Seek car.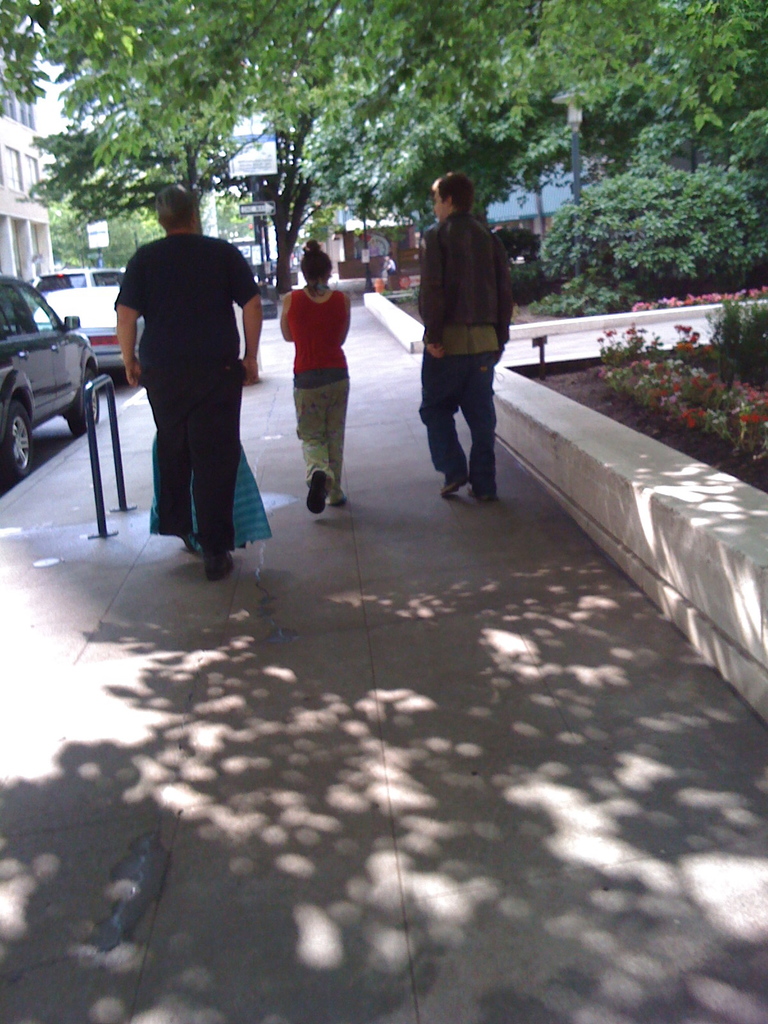
region(4, 256, 120, 495).
